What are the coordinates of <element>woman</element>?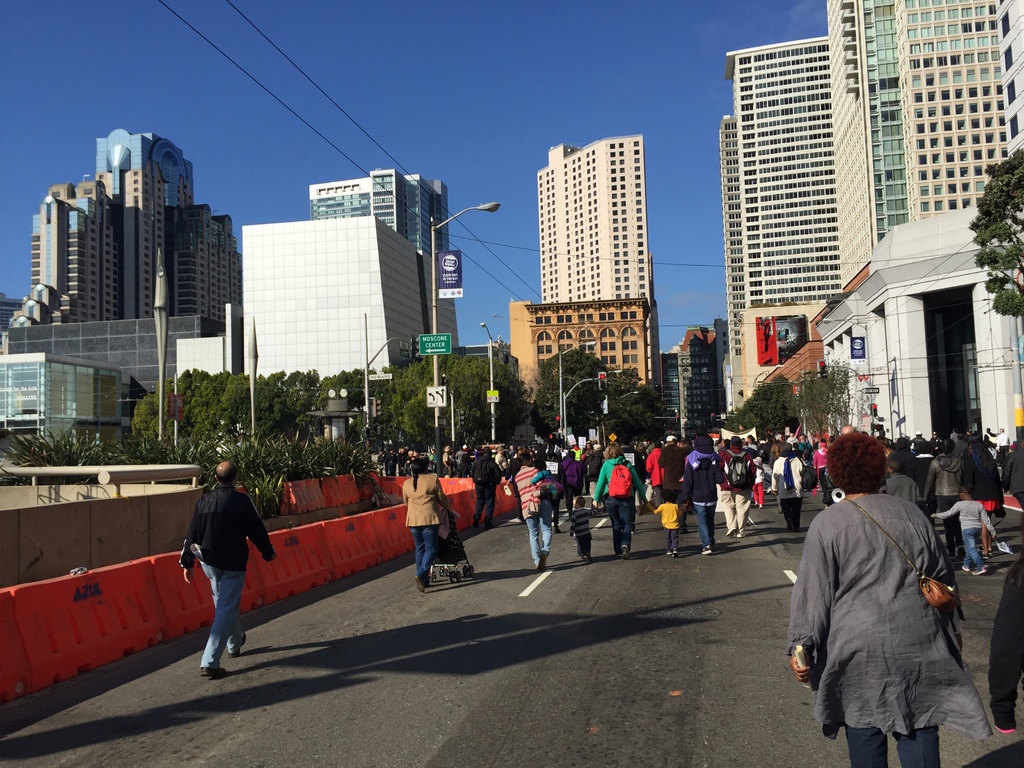
(516, 454, 552, 570).
